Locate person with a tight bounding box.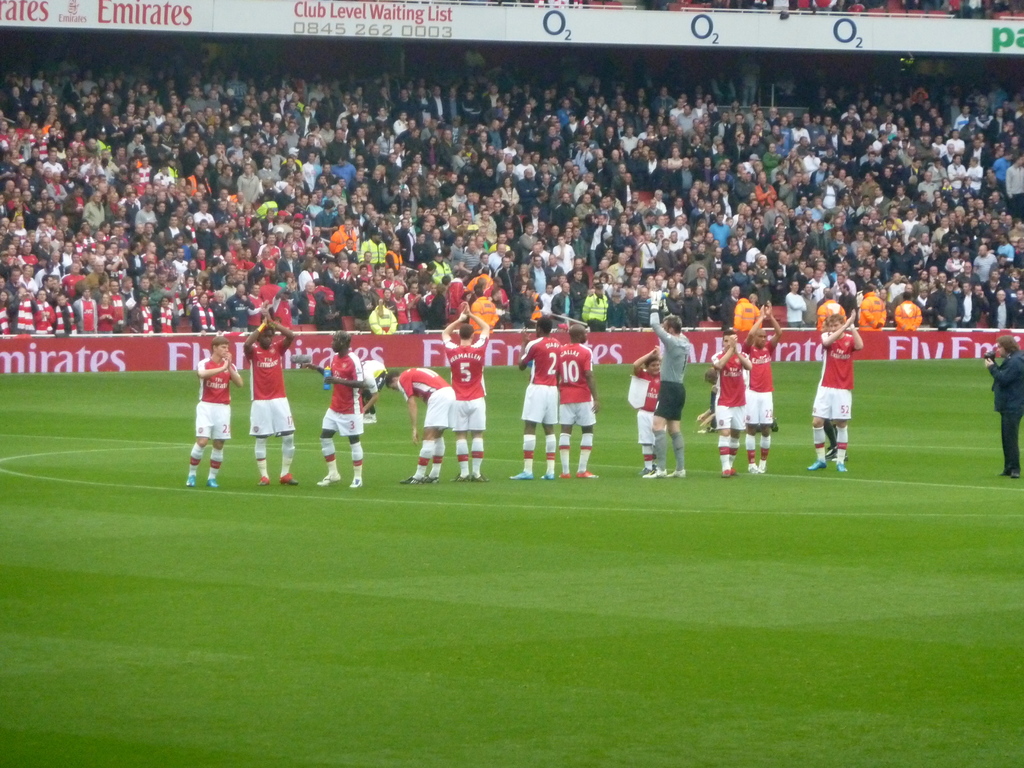
[819,298,868,490].
